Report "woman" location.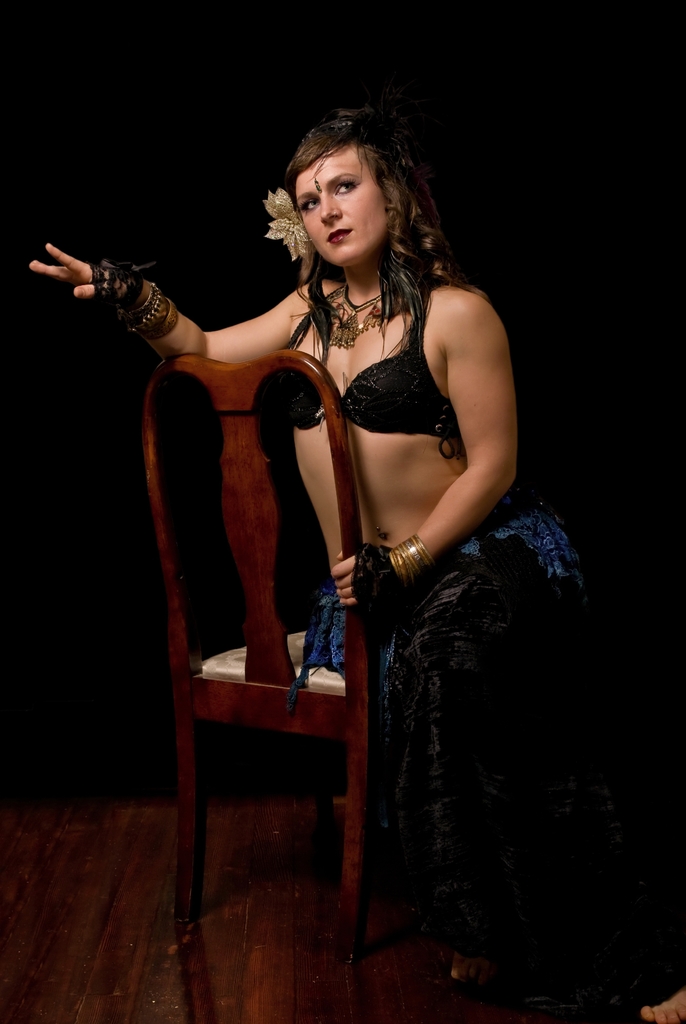
Report: pyautogui.locateOnScreen(127, 93, 573, 959).
